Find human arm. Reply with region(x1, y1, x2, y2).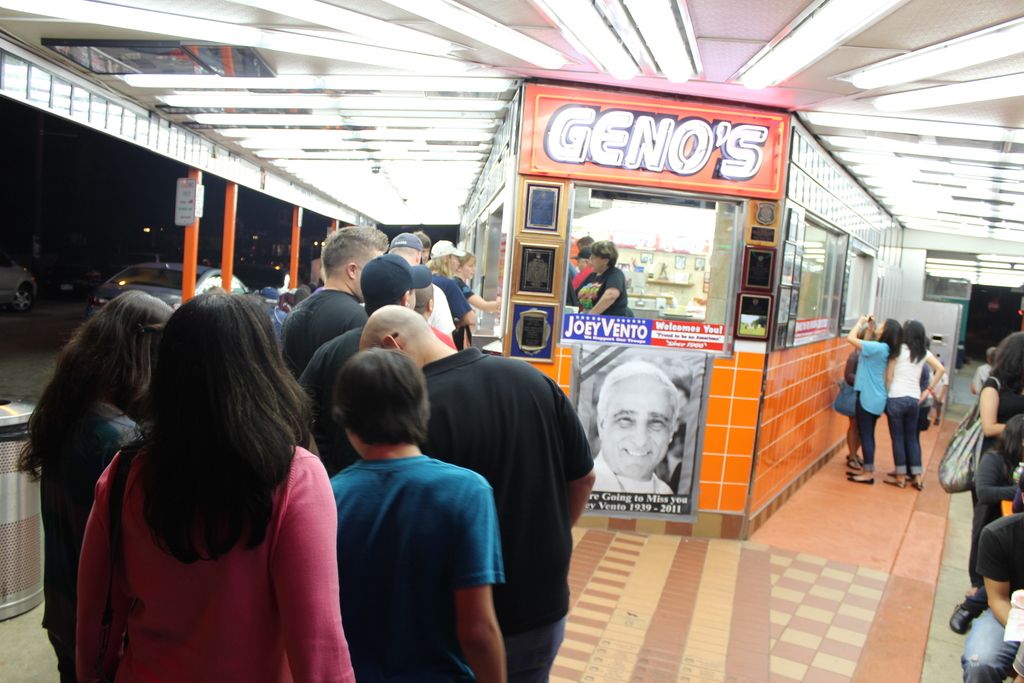
region(844, 311, 881, 355).
